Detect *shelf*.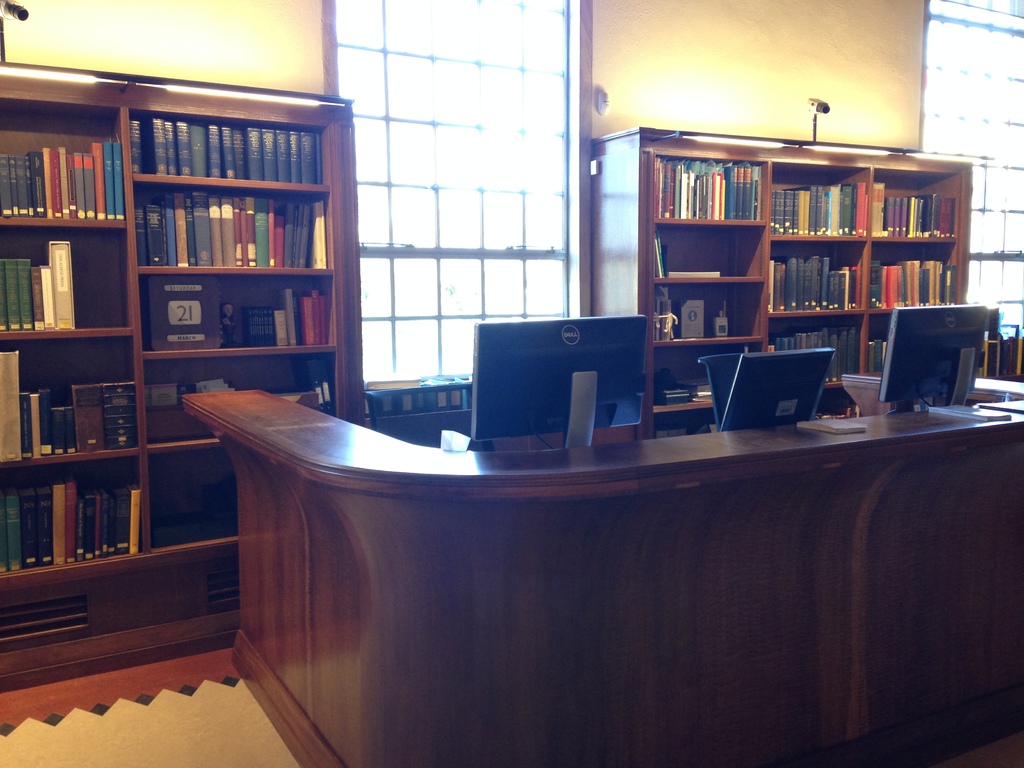
Detected at [856,167,970,244].
